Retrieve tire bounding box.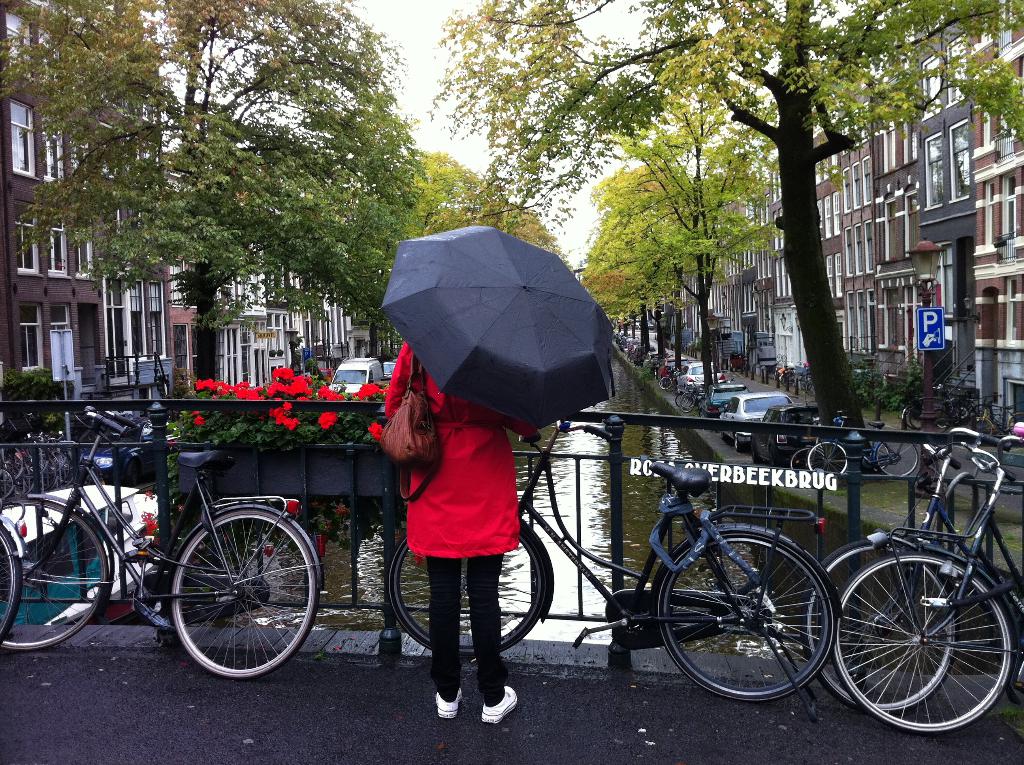
Bounding box: [383, 517, 548, 657].
